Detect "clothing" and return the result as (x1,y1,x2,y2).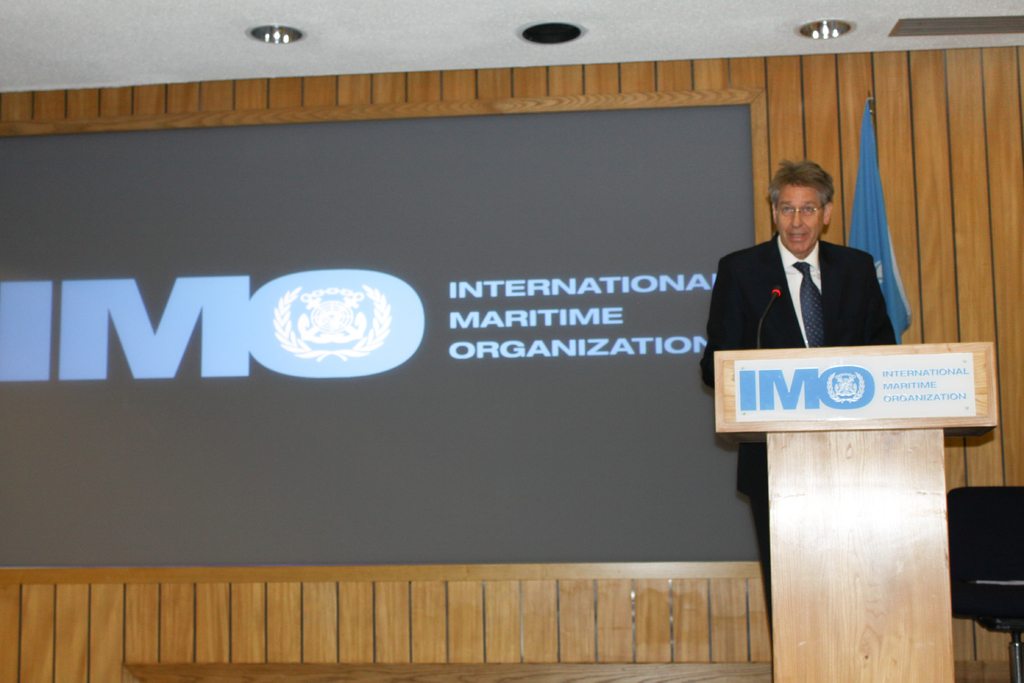
(700,238,895,679).
